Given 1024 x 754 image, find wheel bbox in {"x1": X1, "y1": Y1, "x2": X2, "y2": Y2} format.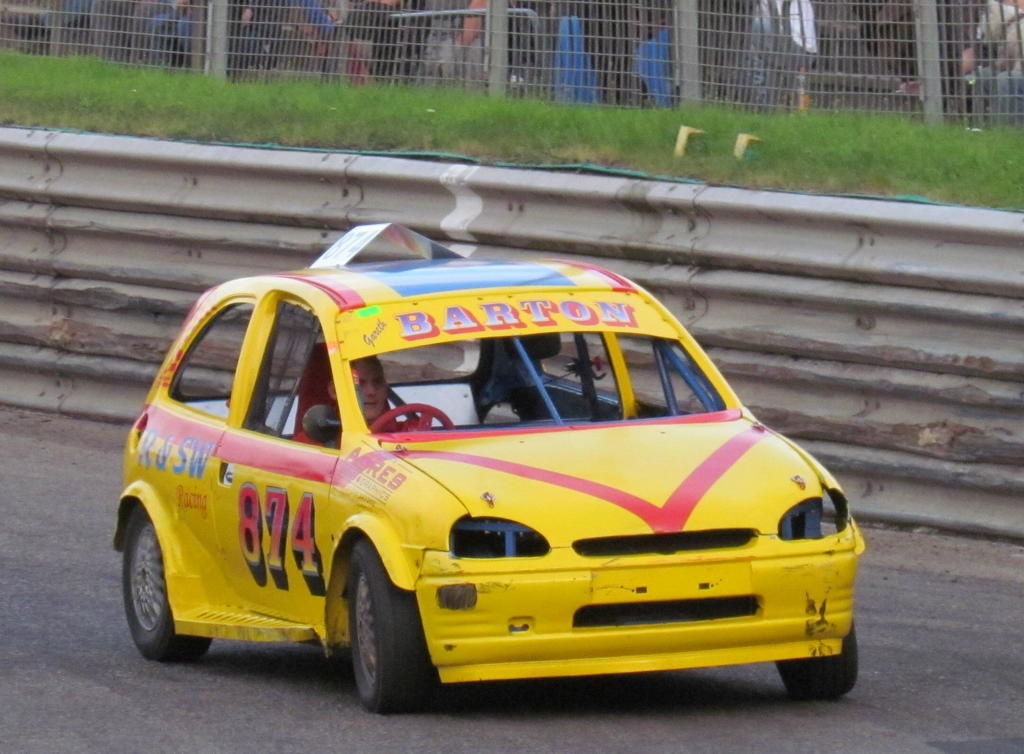
{"x1": 771, "y1": 618, "x2": 862, "y2": 696}.
